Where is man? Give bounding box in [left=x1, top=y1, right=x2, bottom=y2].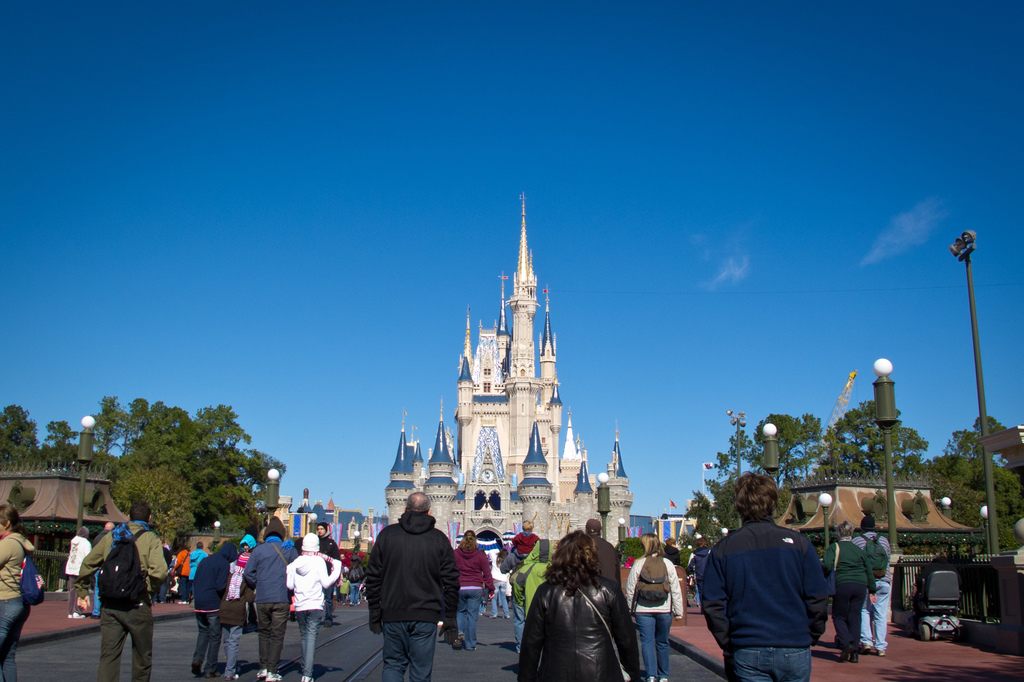
[left=847, top=514, right=893, bottom=655].
